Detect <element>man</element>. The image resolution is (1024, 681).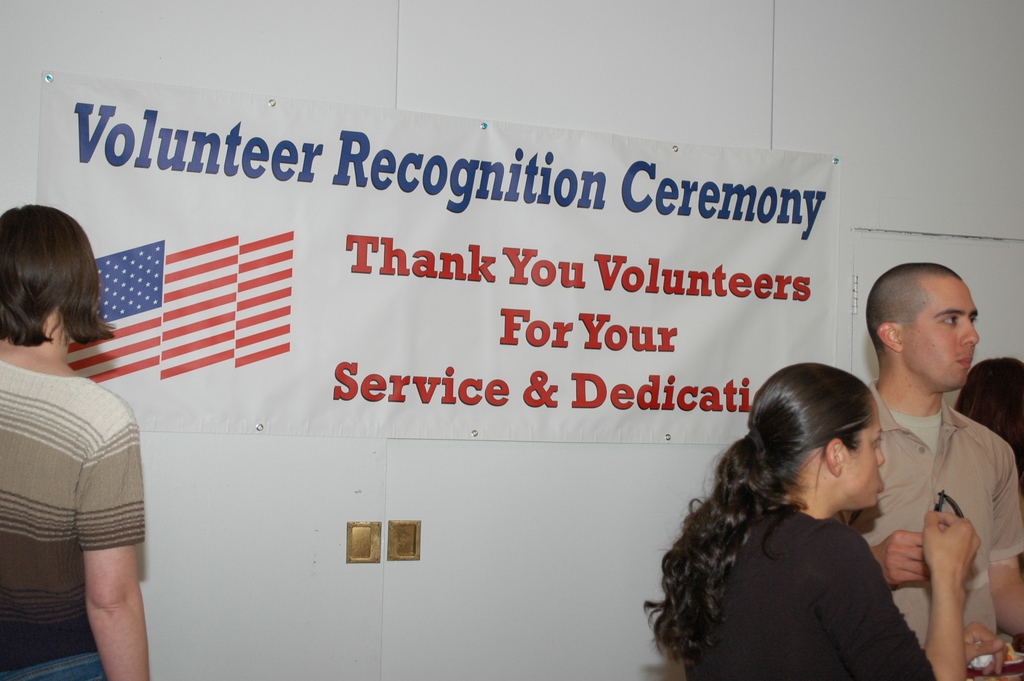
x1=845 y1=259 x2=1023 y2=680.
